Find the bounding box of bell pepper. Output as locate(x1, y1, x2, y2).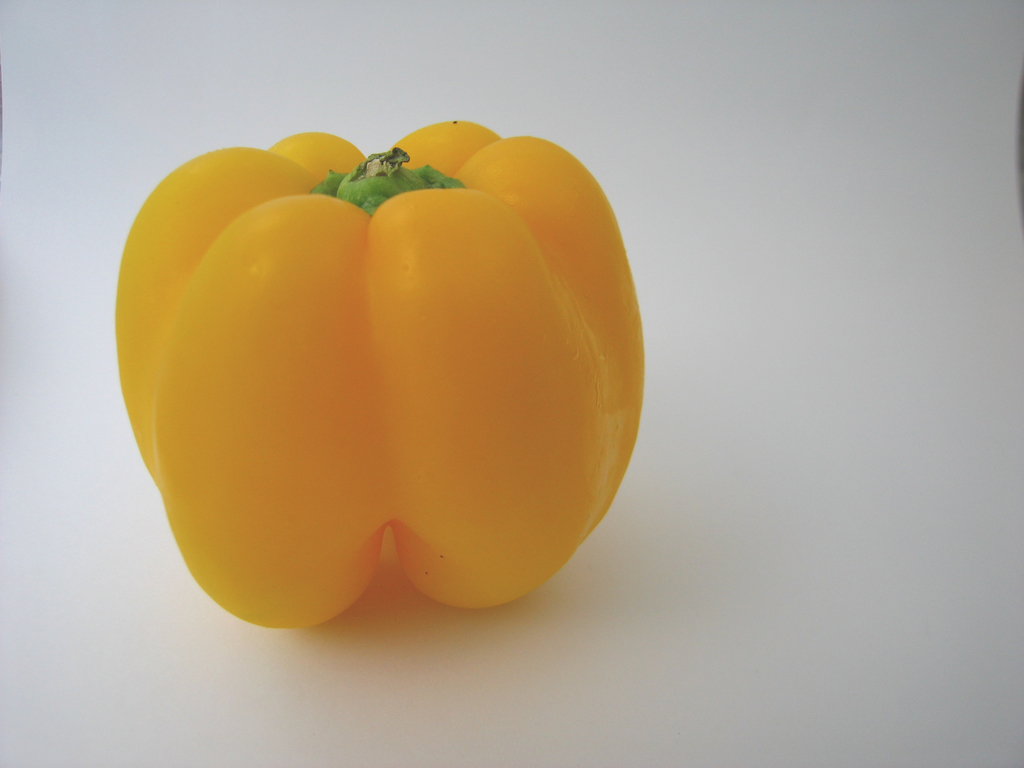
locate(118, 121, 648, 634).
